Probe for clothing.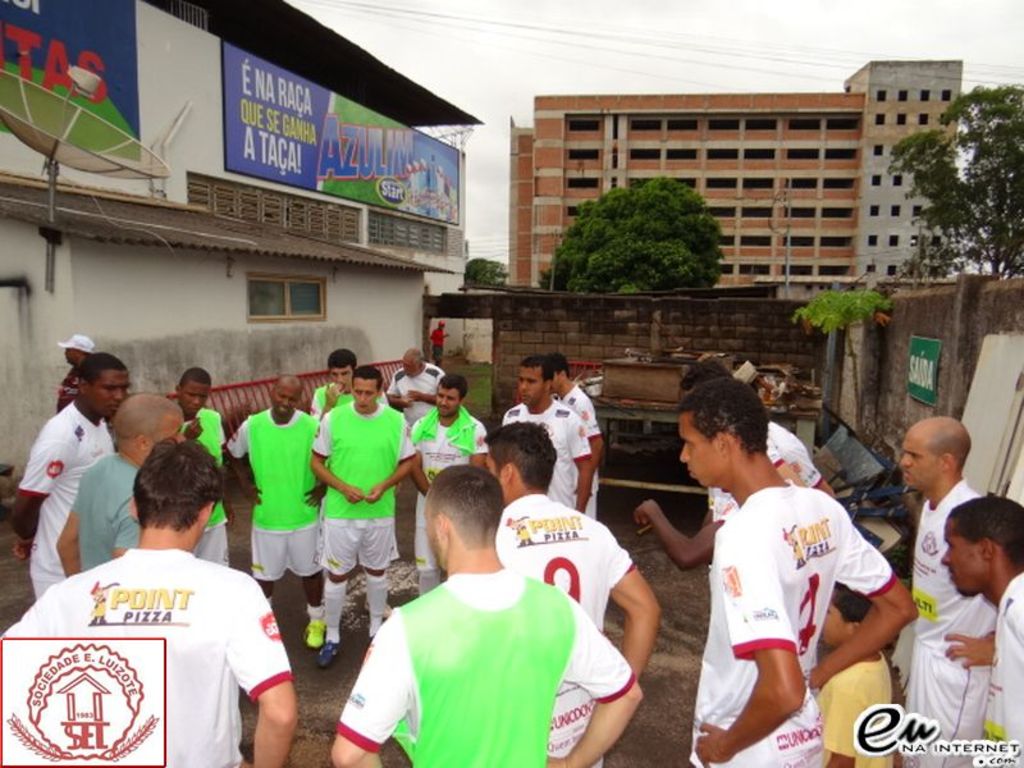
Probe result: bbox=(494, 492, 636, 767).
